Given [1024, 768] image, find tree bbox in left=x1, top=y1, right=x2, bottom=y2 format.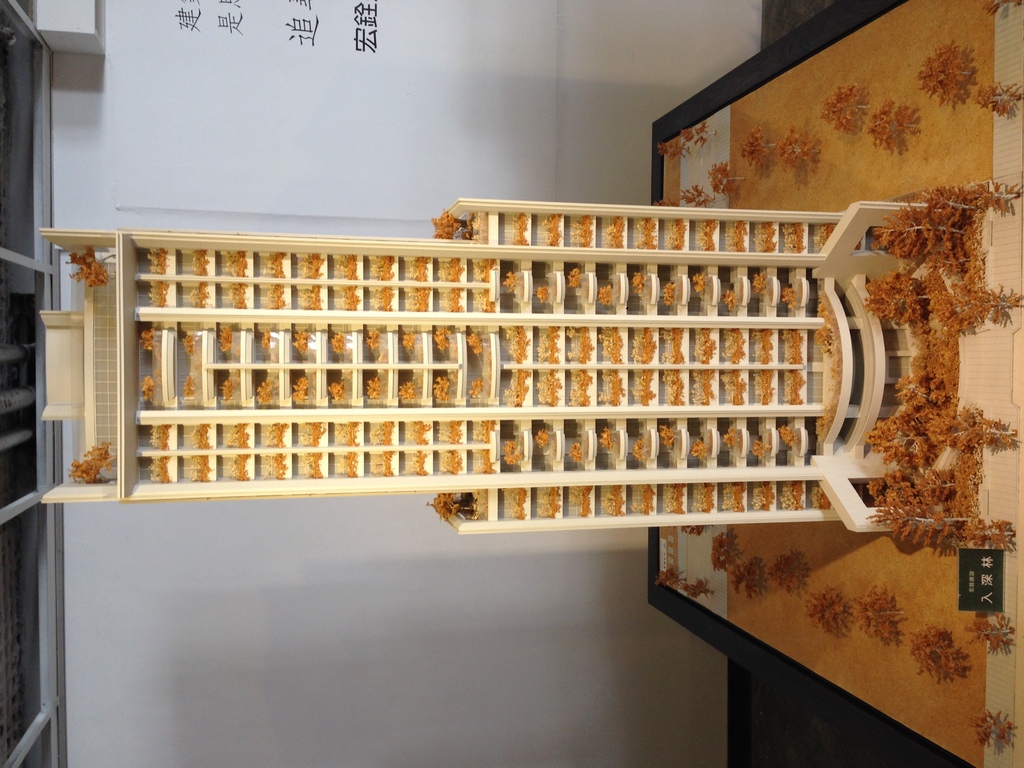
left=867, top=415, right=955, bottom=468.
